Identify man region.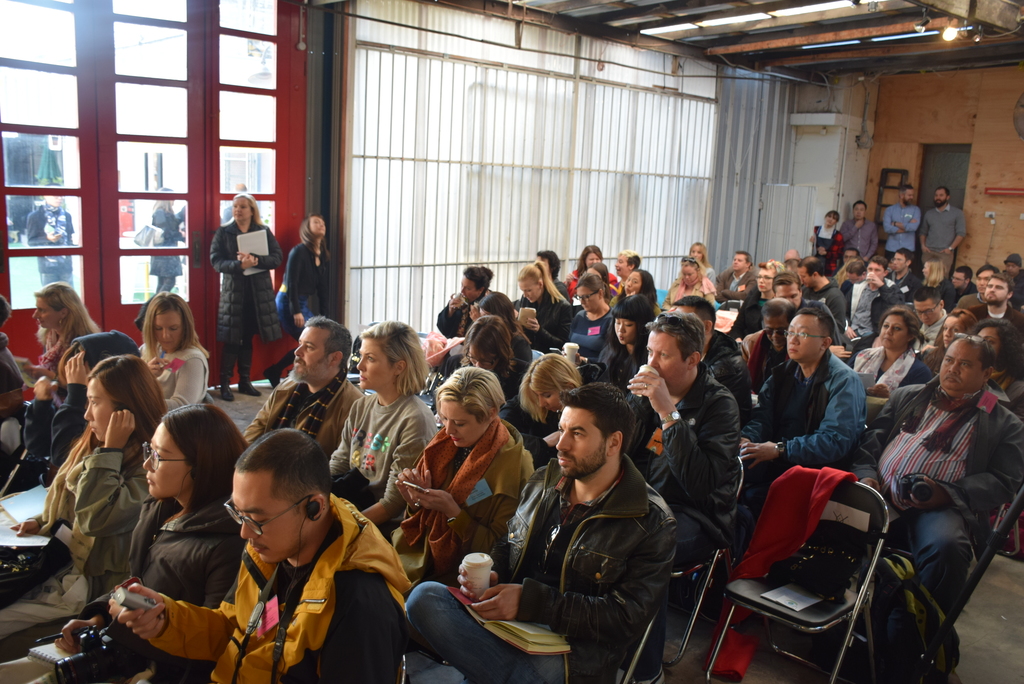
Region: x1=964 y1=269 x2=1023 y2=342.
